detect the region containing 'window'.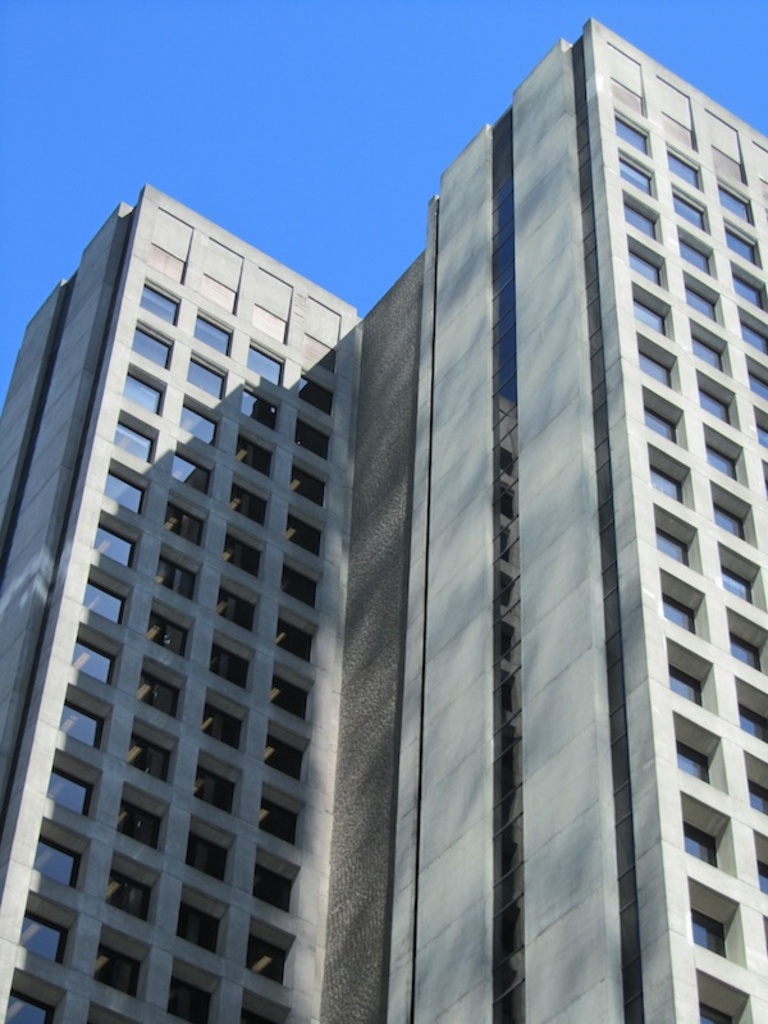
bbox(173, 887, 227, 952).
